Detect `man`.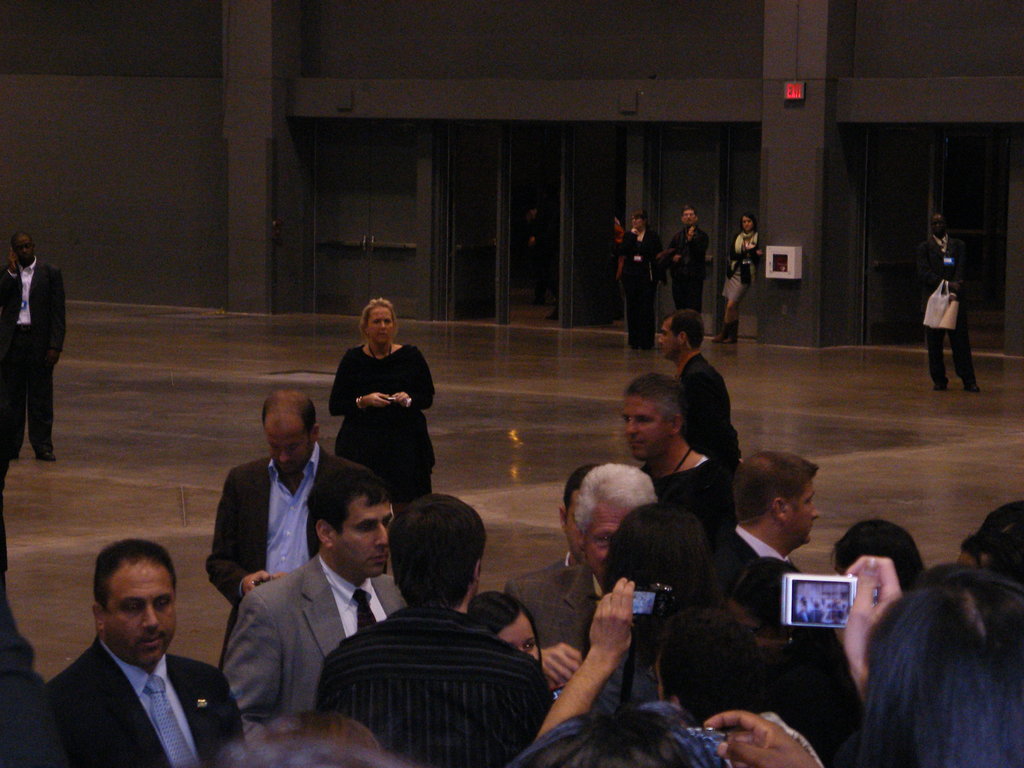
Detected at box=[0, 221, 63, 470].
